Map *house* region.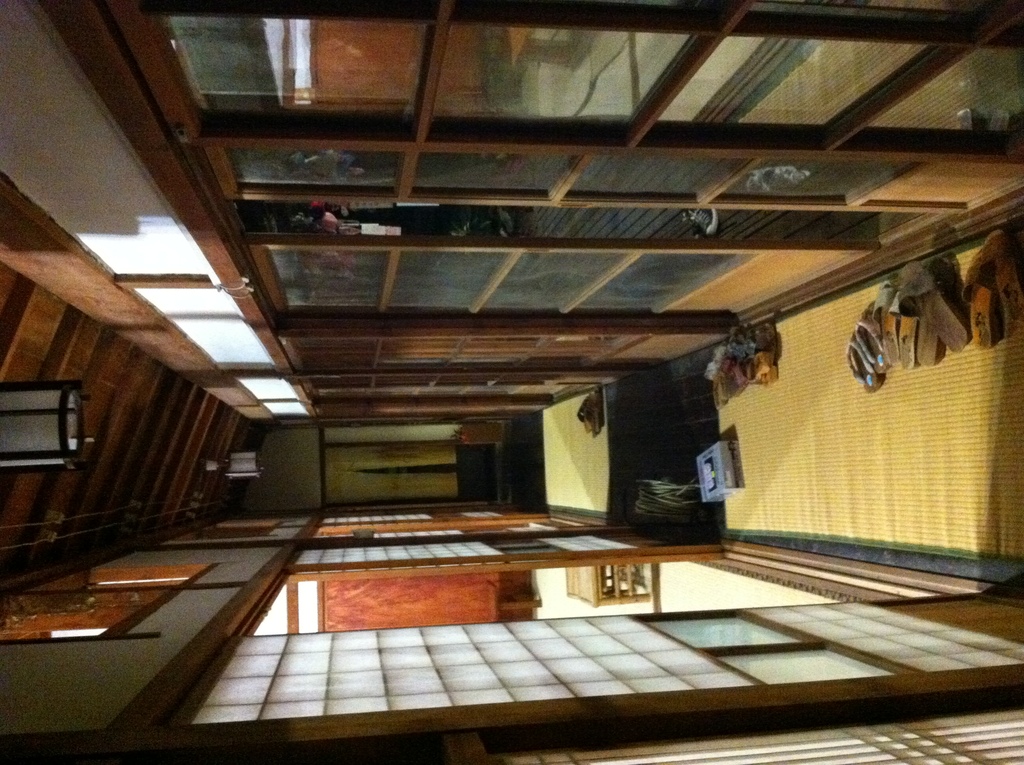
Mapped to <region>0, 0, 1023, 764</region>.
